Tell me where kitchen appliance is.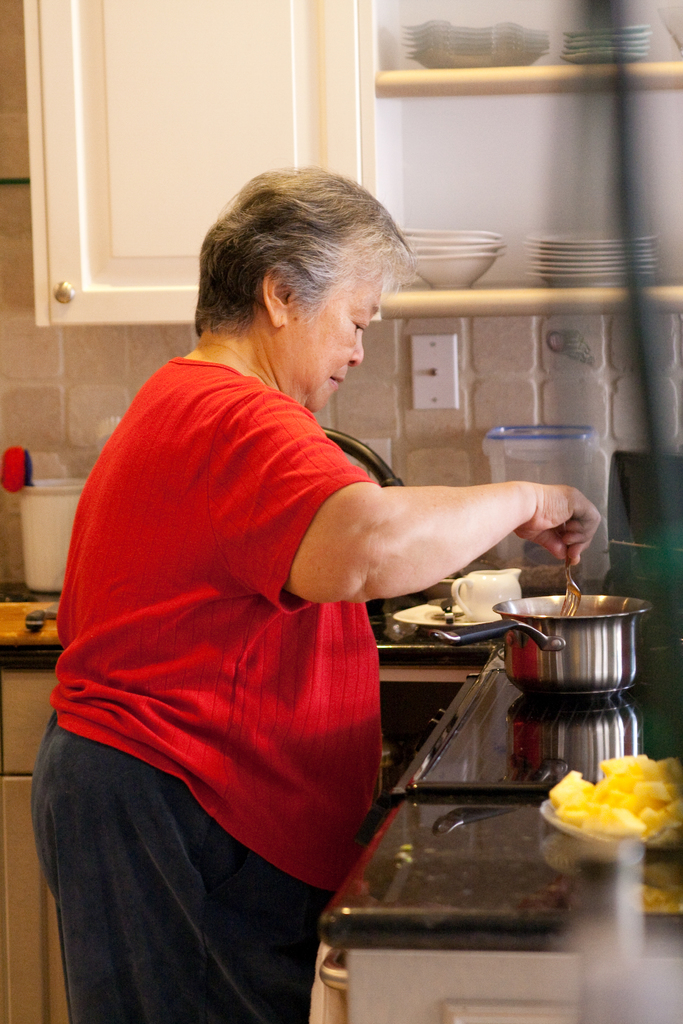
kitchen appliance is at left=450, top=568, right=508, bottom=603.
